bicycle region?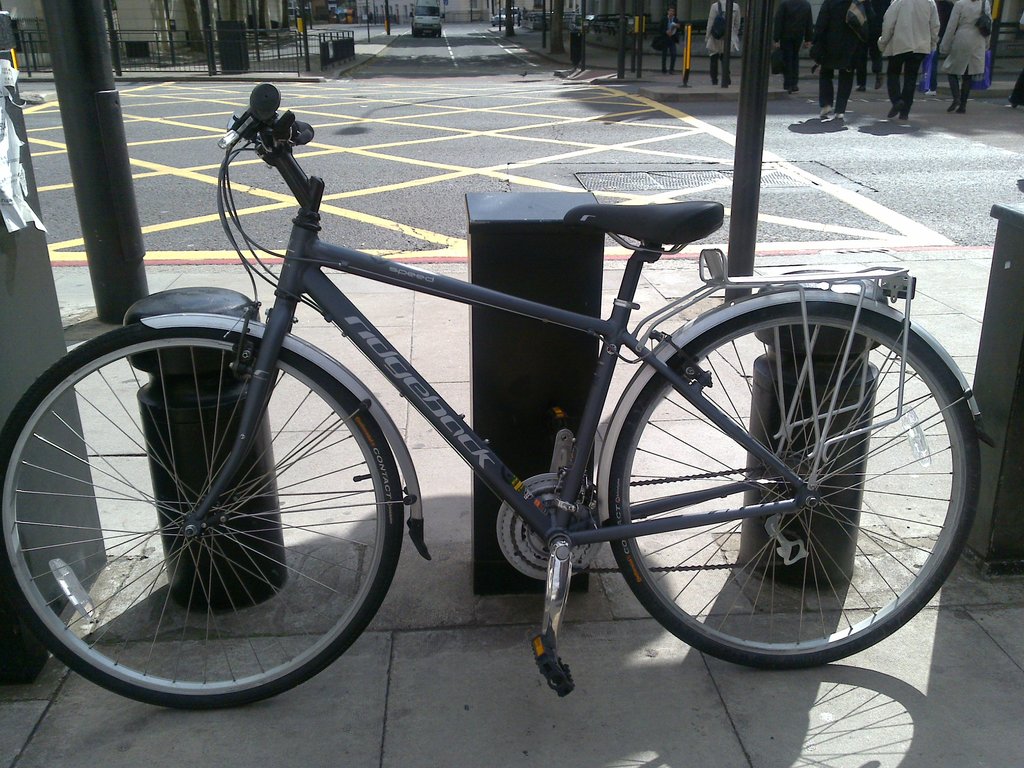
left=25, top=17, right=972, bottom=723
